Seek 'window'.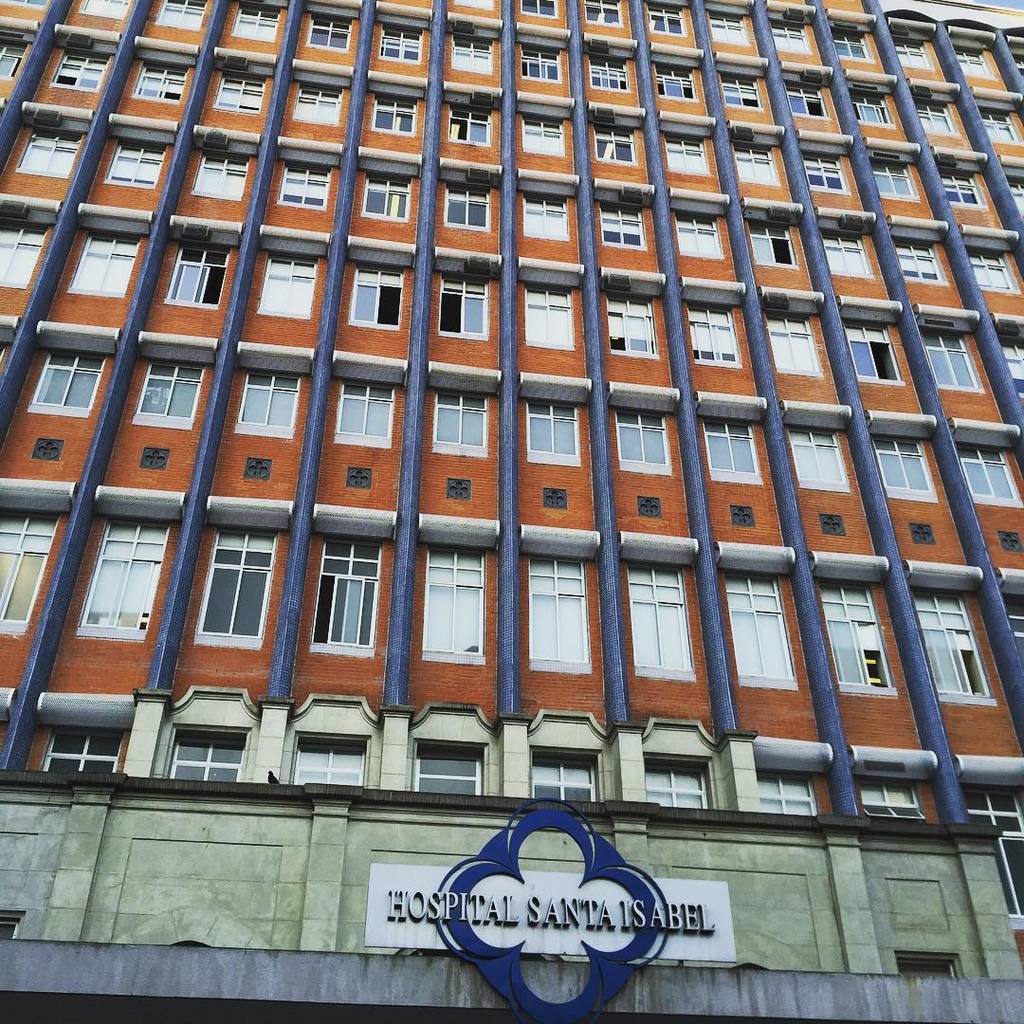
box=[870, 157, 920, 200].
